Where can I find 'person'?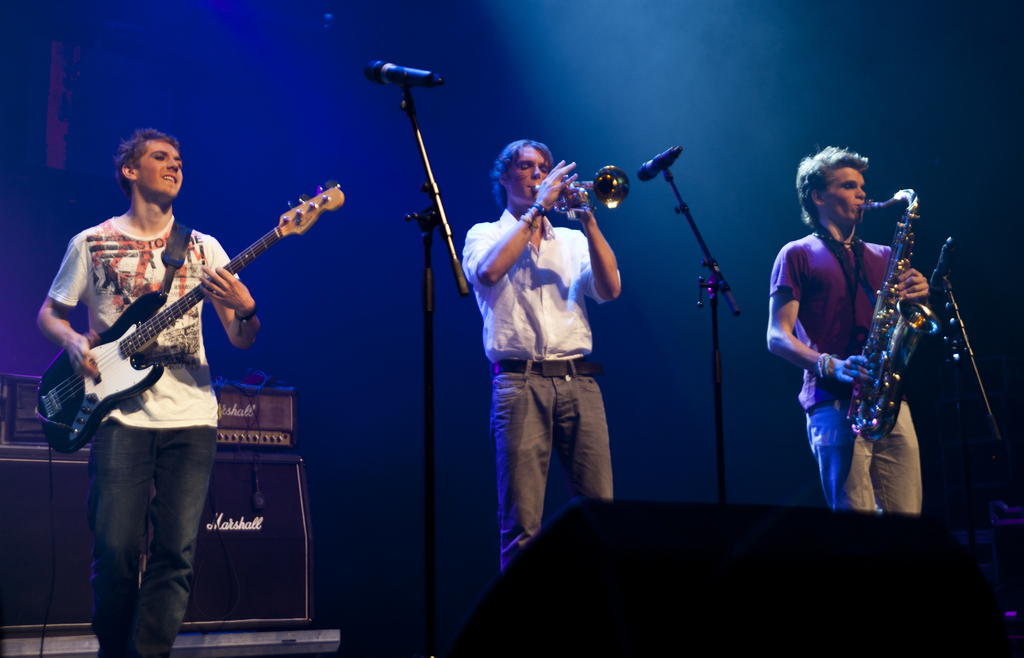
You can find it at rect(465, 140, 625, 568).
